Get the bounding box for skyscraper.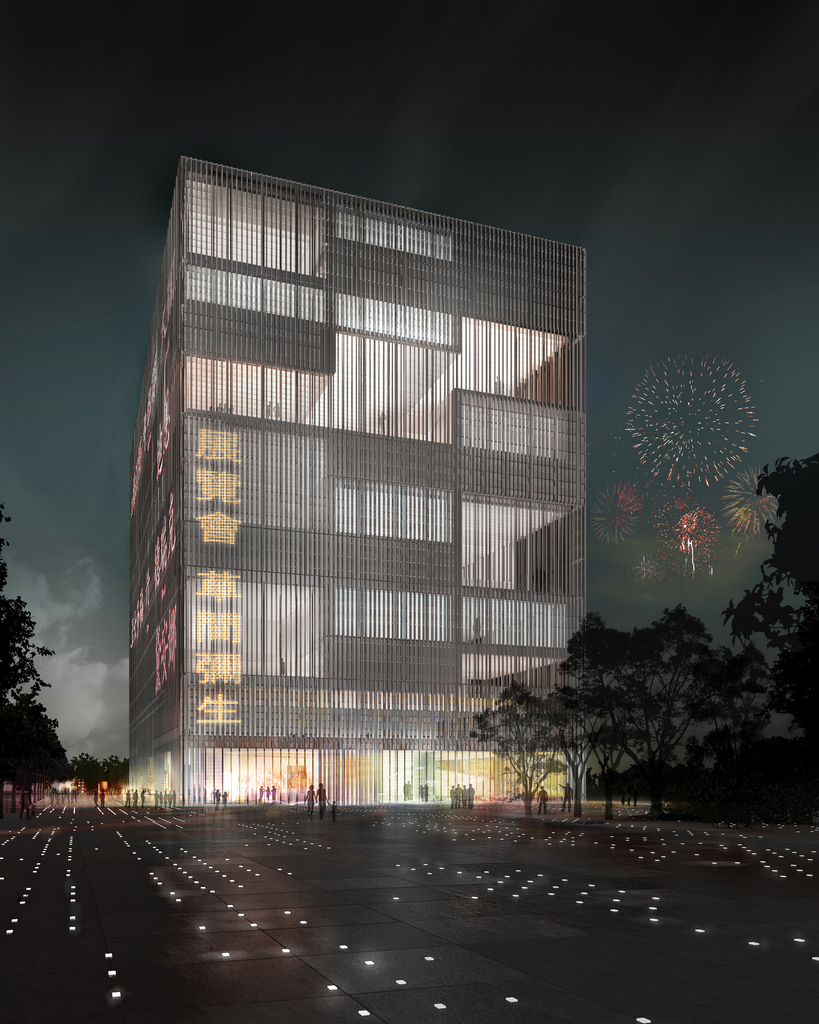
(x1=124, y1=141, x2=584, y2=818).
